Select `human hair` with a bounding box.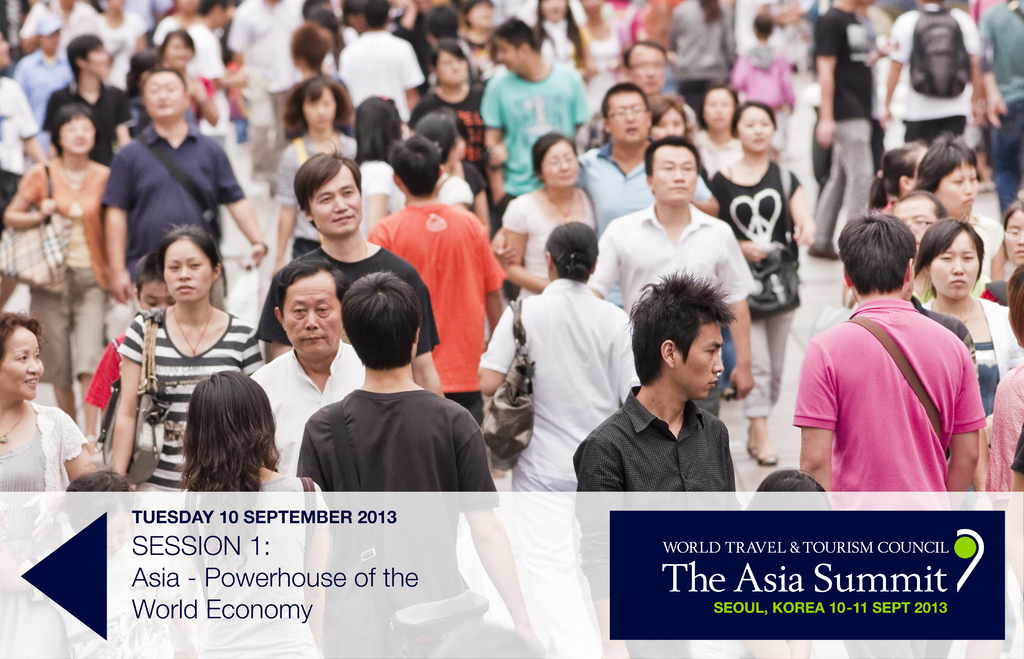
(left=487, top=17, right=547, bottom=56).
